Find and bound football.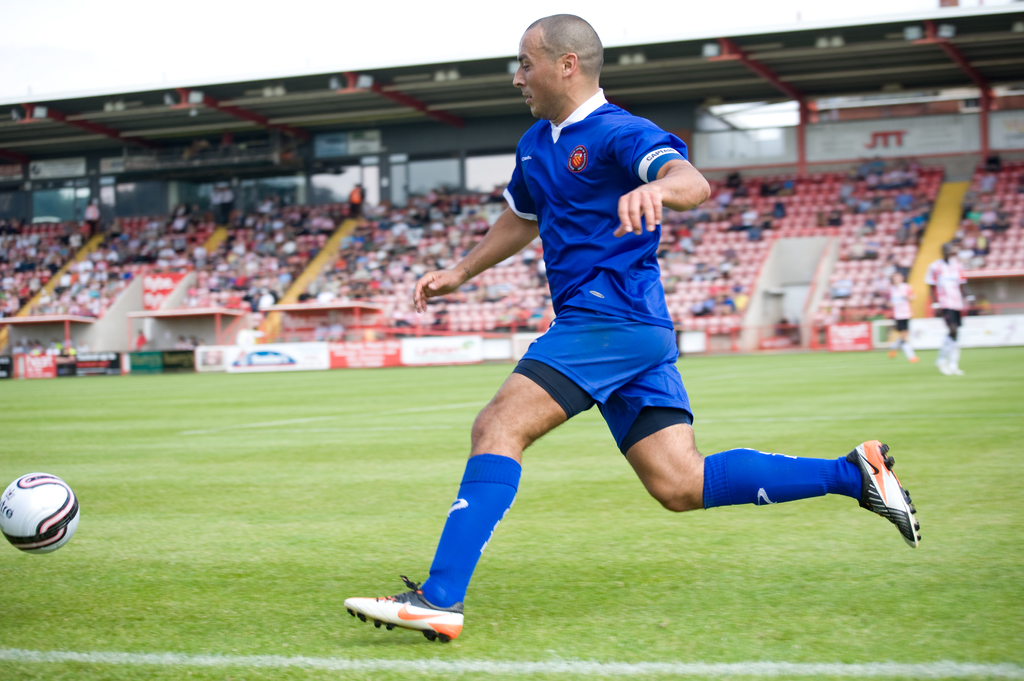
Bound: BBox(0, 470, 83, 558).
